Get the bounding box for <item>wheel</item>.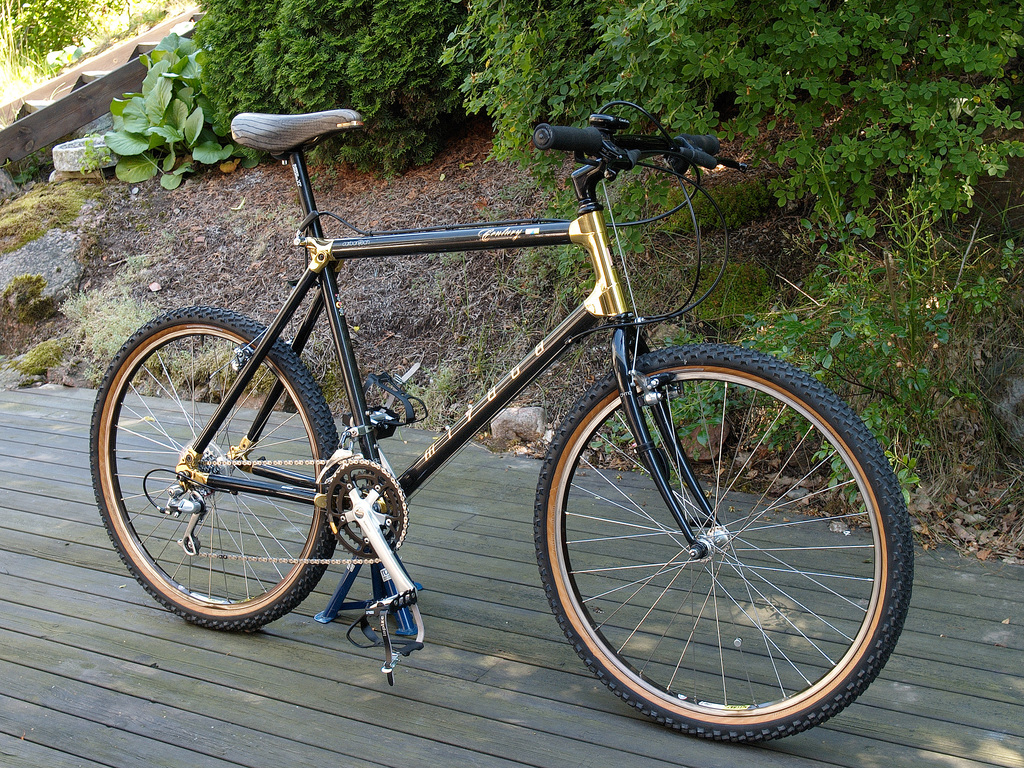
{"x1": 541, "y1": 347, "x2": 894, "y2": 729}.
